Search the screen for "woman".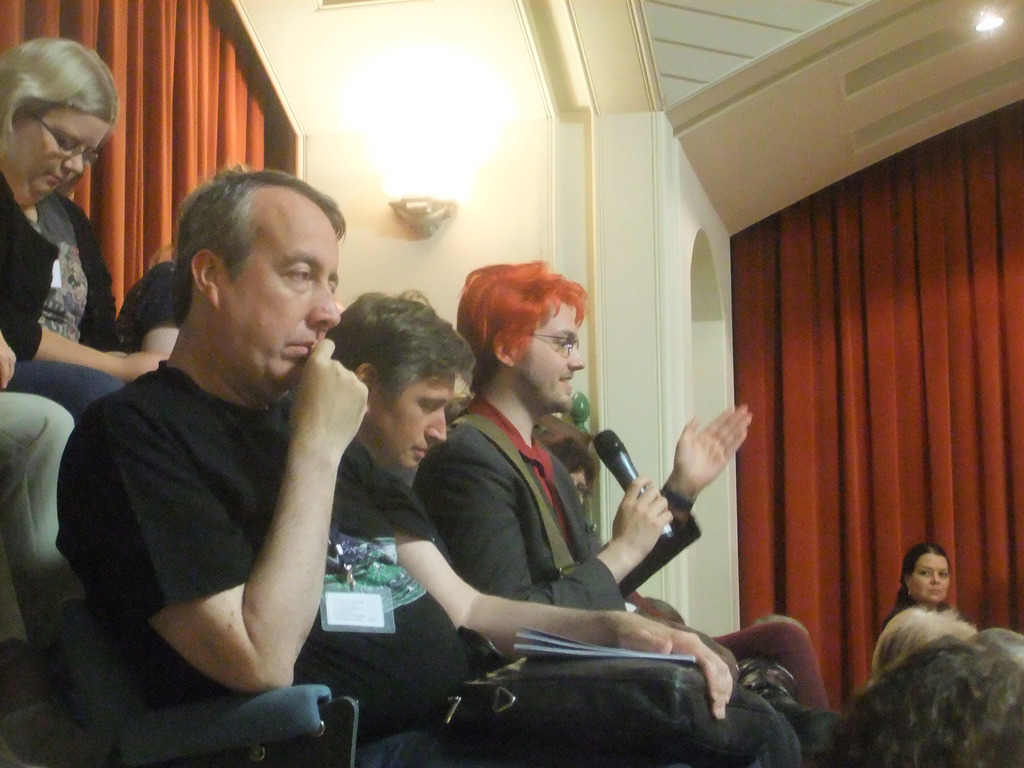
Found at rect(881, 539, 956, 635).
